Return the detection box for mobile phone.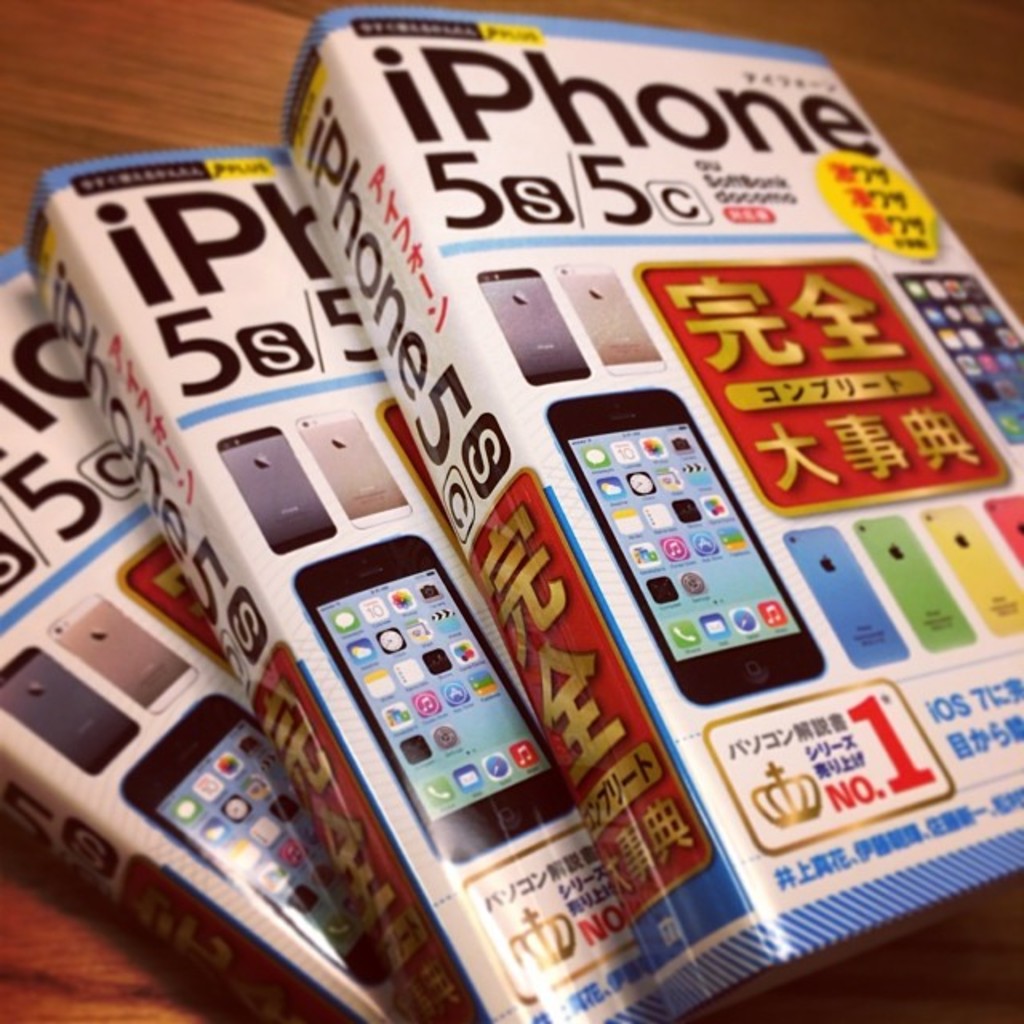
{"left": 291, "top": 406, "right": 410, "bottom": 531}.
